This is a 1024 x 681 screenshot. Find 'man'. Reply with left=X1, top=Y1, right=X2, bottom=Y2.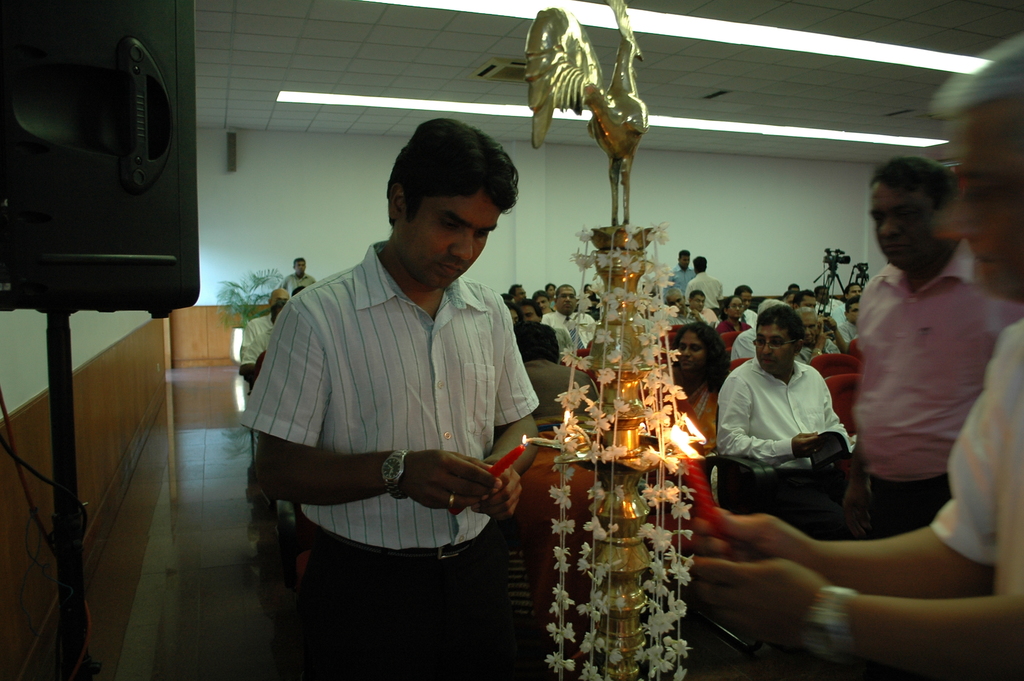
left=831, top=293, right=863, bottom=350.
